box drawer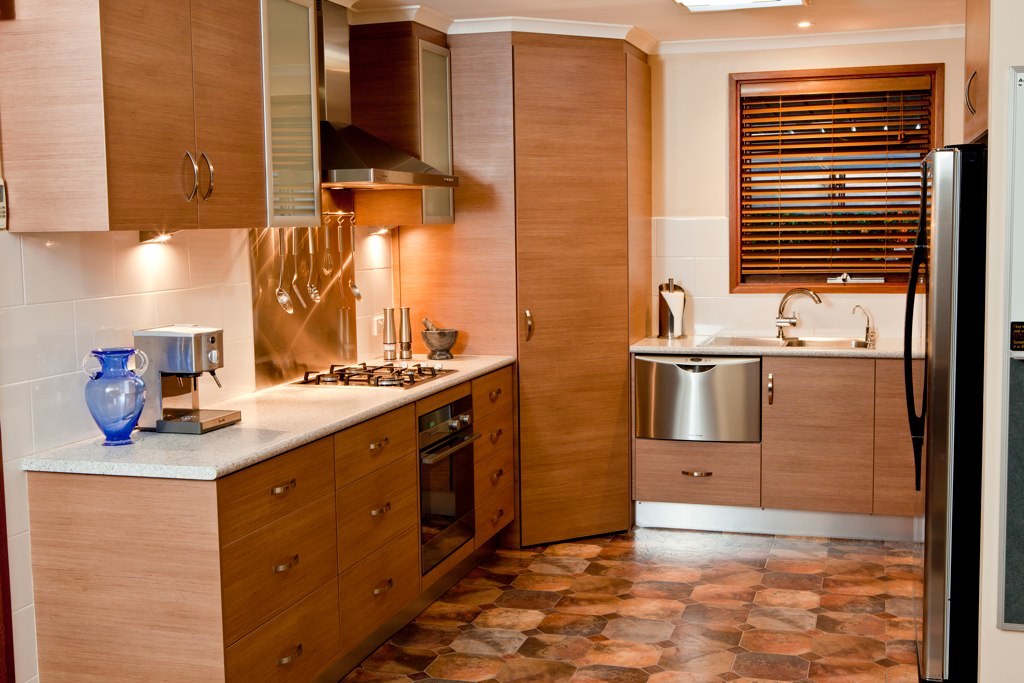
(left=632, top=438, right=764, bottom=511)
